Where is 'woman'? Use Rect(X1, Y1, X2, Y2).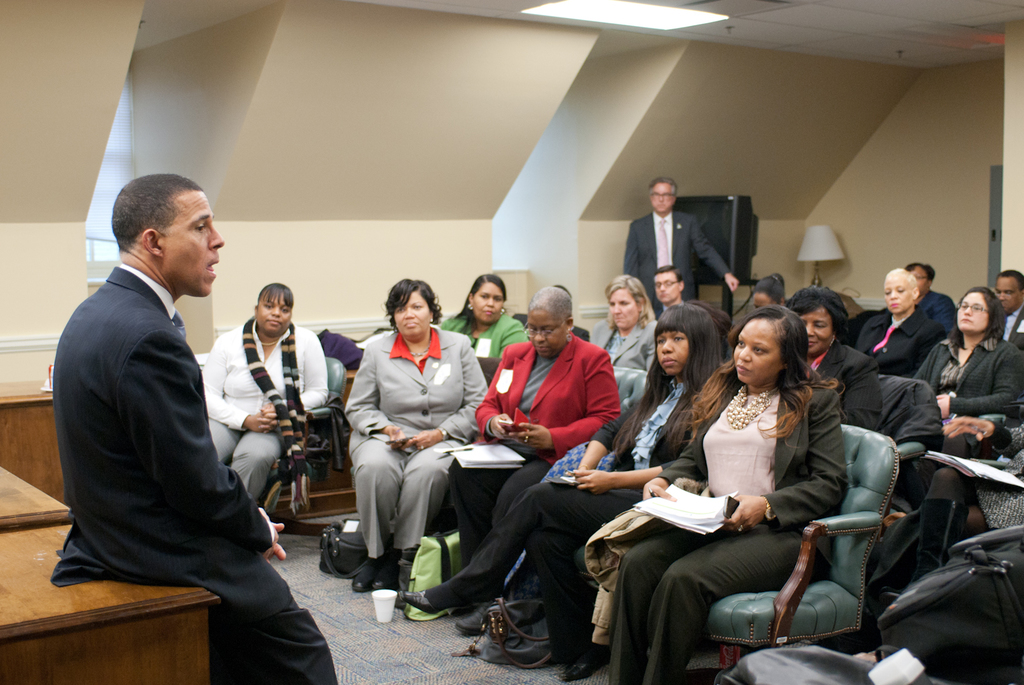
Rect(339, 279, 489, 587).
